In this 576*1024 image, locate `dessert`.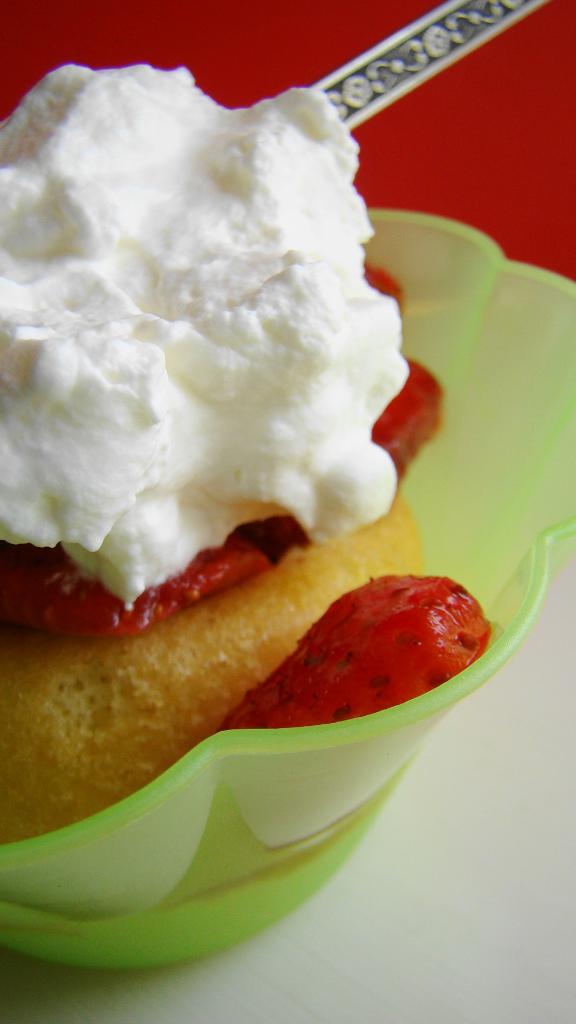
Bounding box: rect(0, 61, 490, 845).
